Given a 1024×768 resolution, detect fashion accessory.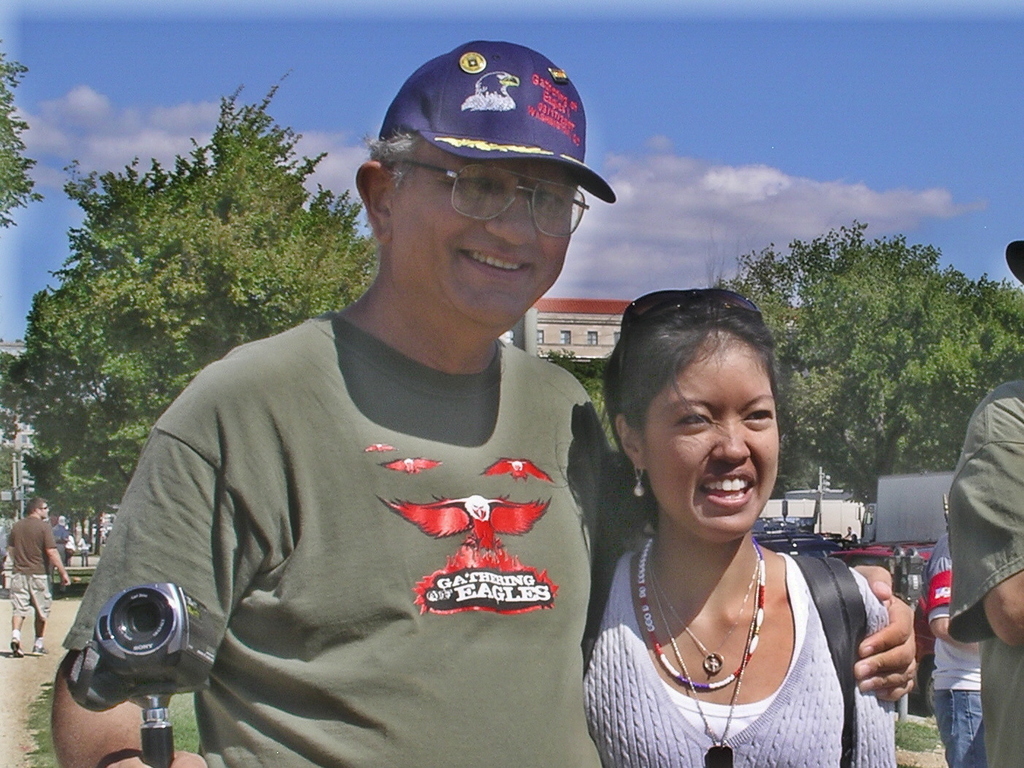
rect(12, 635, 26, 656).
